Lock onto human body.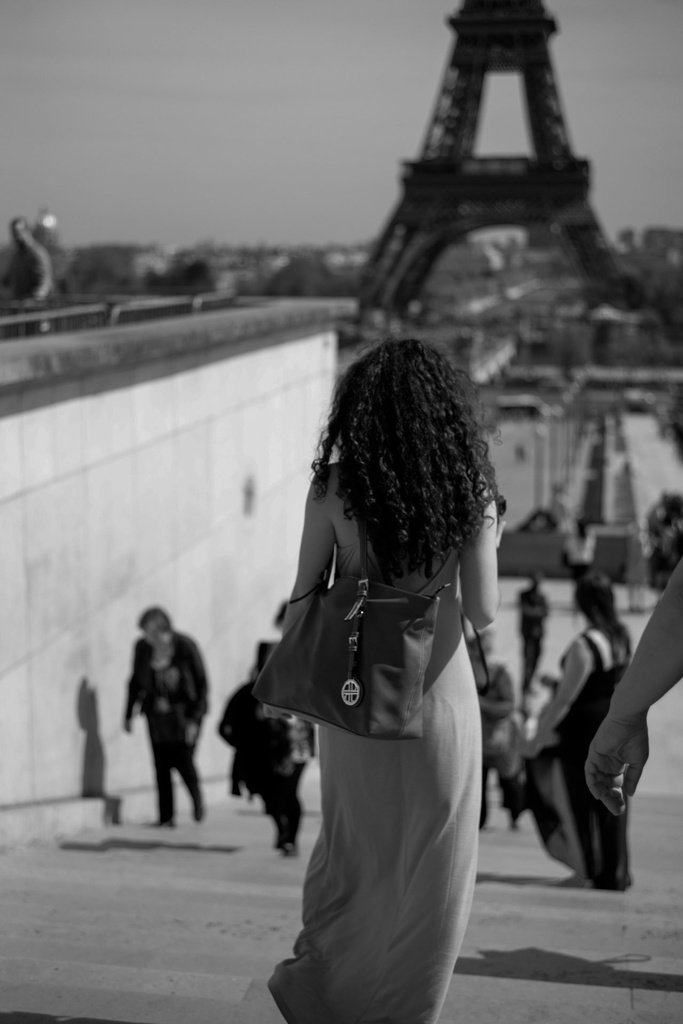
Locked: pyautogui.locateOnScreen(227, 673, 321, 861).
